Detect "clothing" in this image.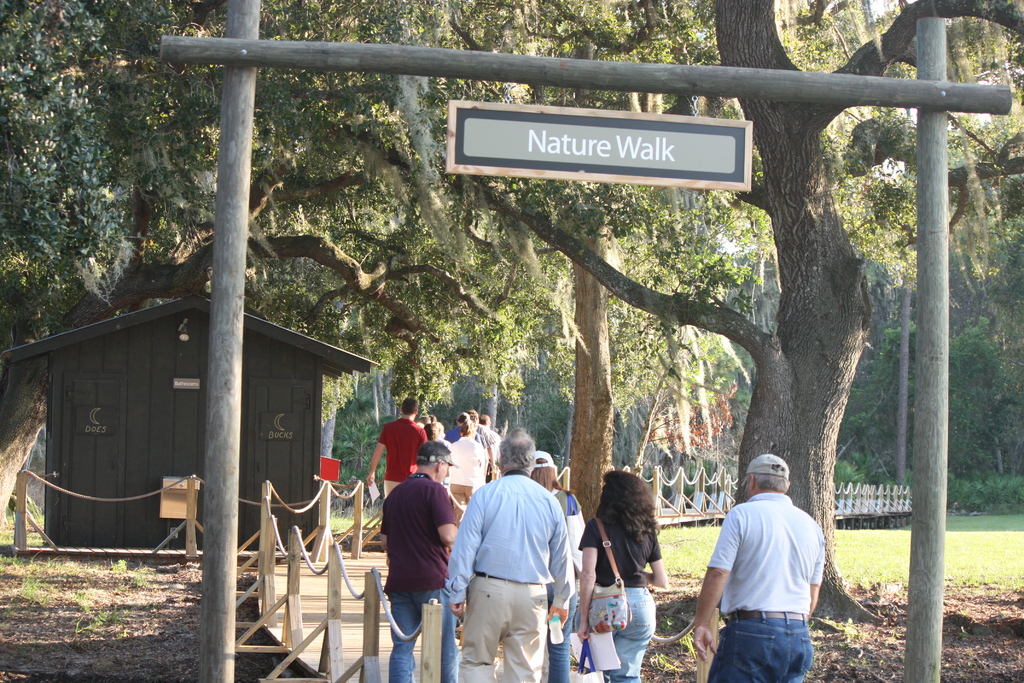
Detection: box(553, 492, 591, 682).
